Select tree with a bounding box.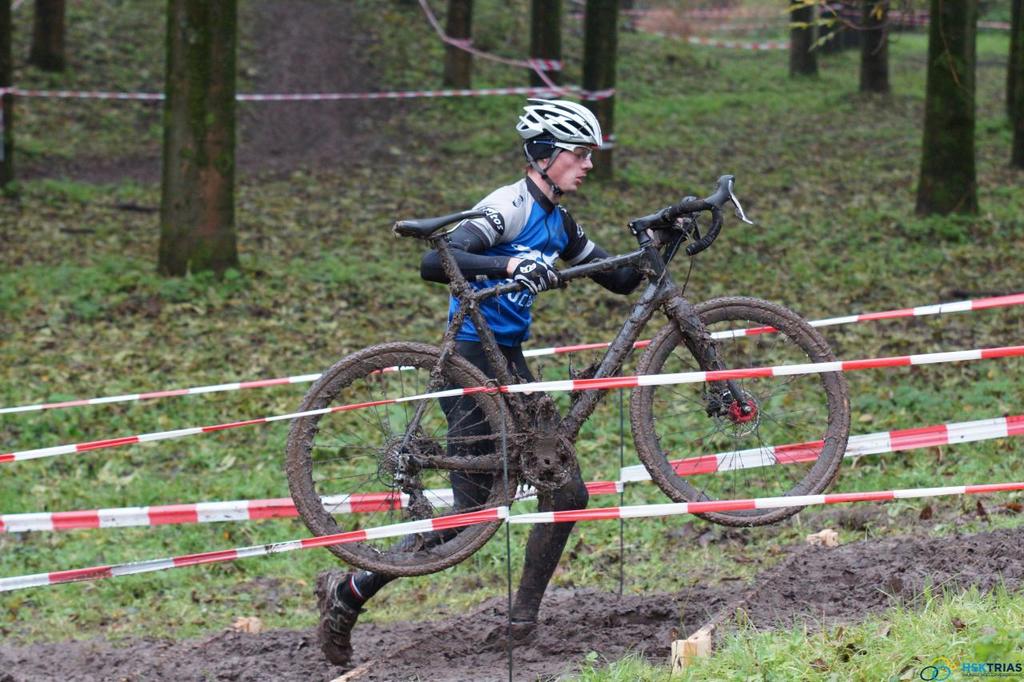
(left=440, top=0, right=478, bottom=101).
